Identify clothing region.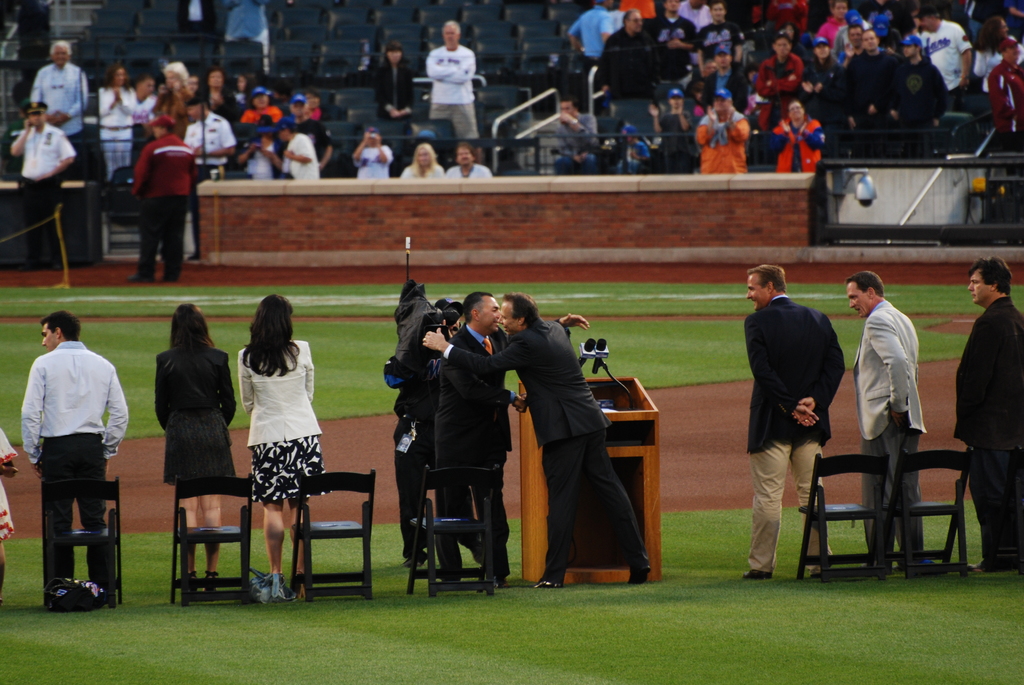
Region: box(185, 111, 233, 177).
